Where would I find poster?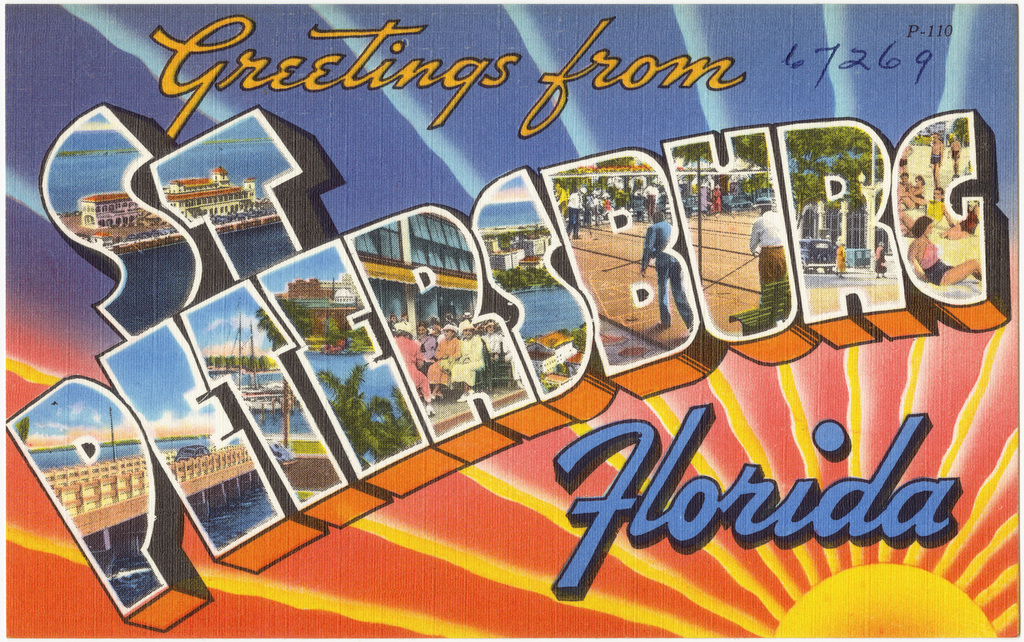
At pyautogui.locateOnScreen(0, 0, 1023, 641).
